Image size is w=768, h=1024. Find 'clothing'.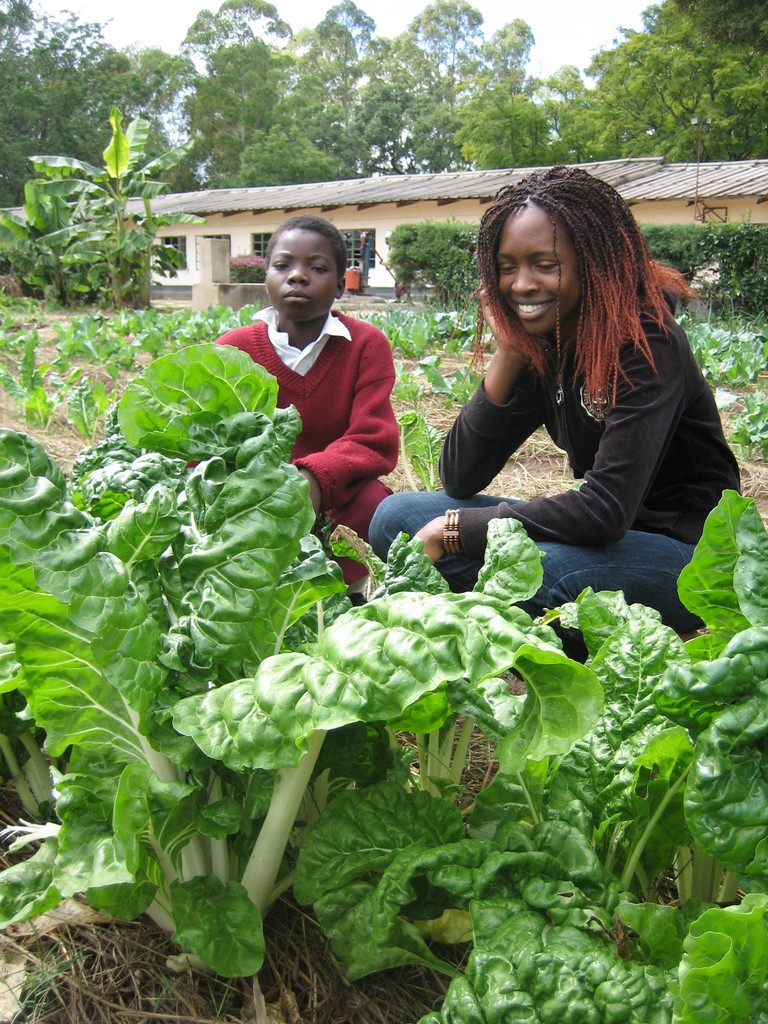
377,292,751,664.
